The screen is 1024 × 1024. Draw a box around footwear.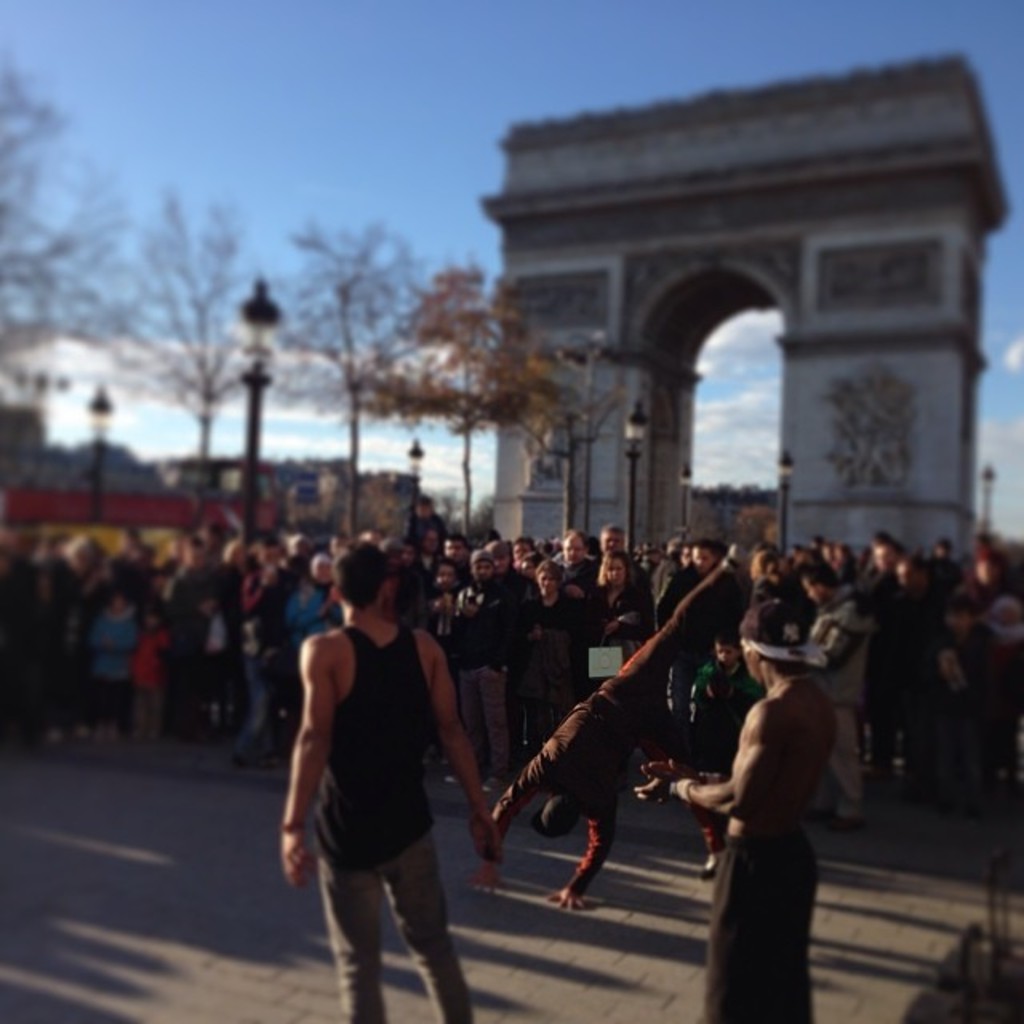
pyautogui.locateOnScreen(699, 851, 723, 882).
